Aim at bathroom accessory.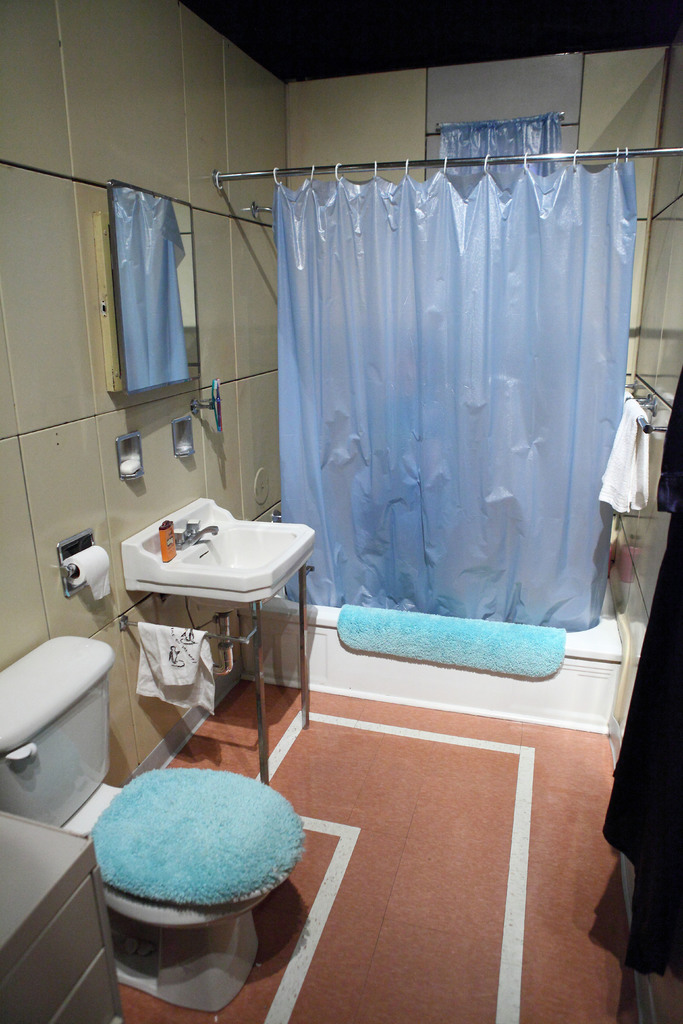
Aimed at 607/364/682/447.
